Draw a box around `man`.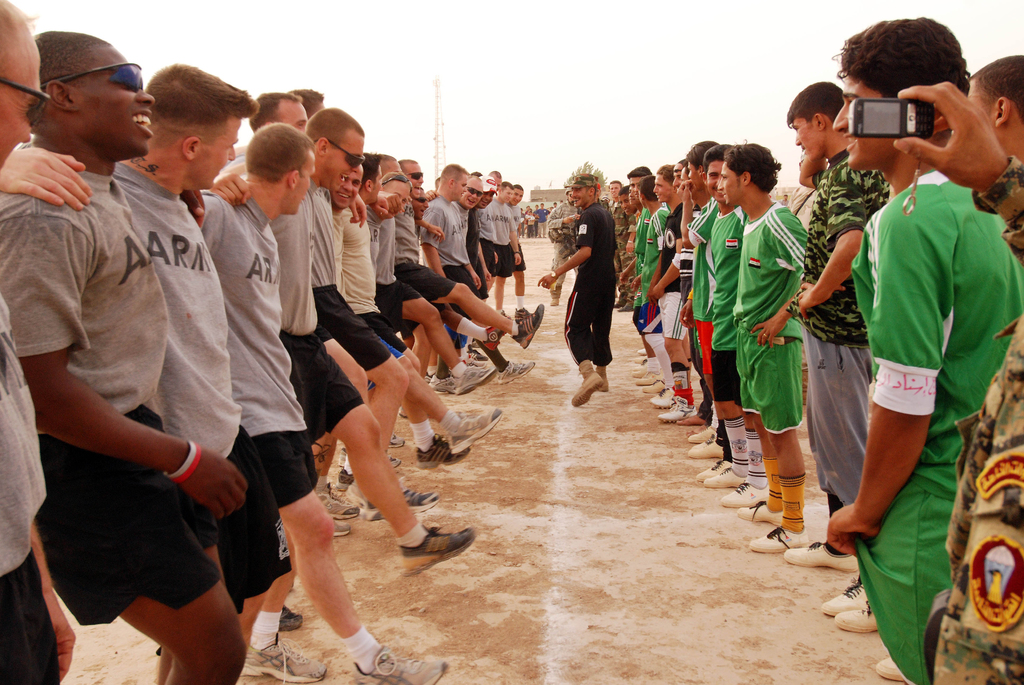
bbox(401, 156, 545, 371).
